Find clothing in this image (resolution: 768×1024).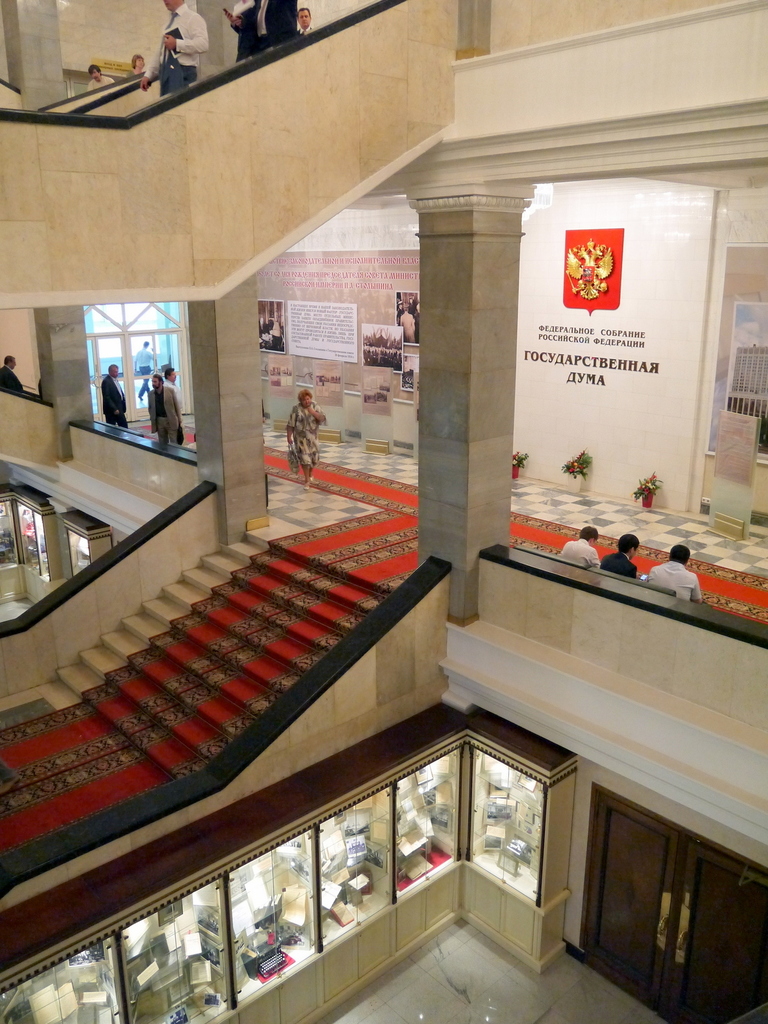
<bbox>0, 366, 22, 396</bbox>.
